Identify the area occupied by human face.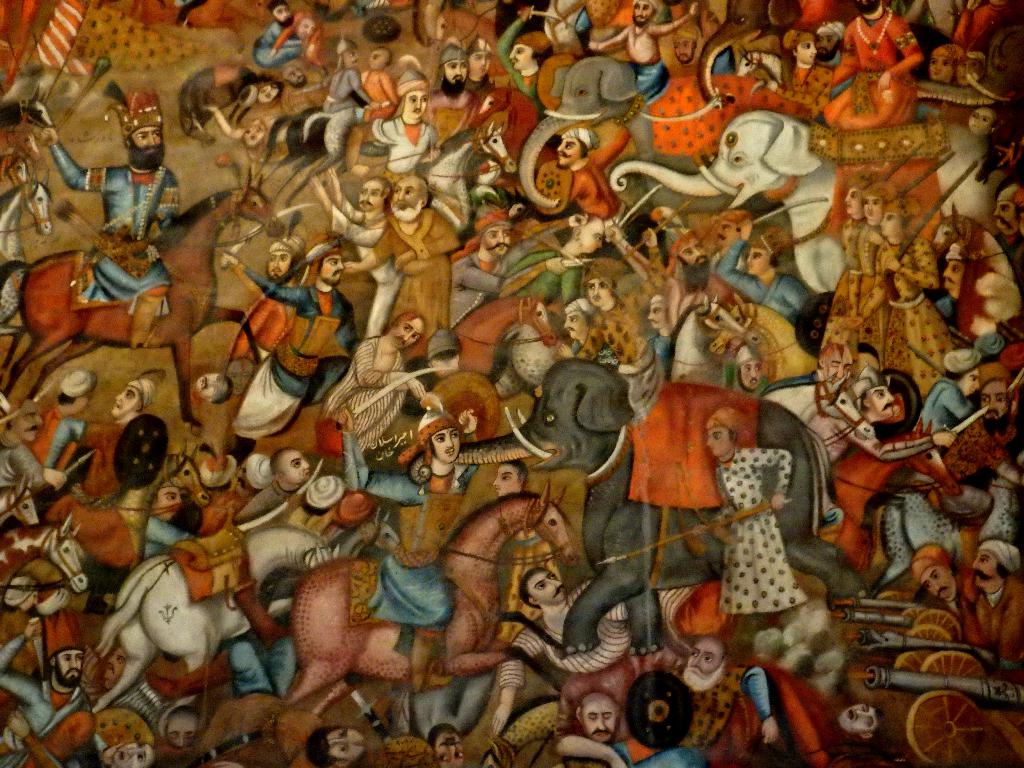
Area: x1=931 y1=52 x2=952 y2=83.
